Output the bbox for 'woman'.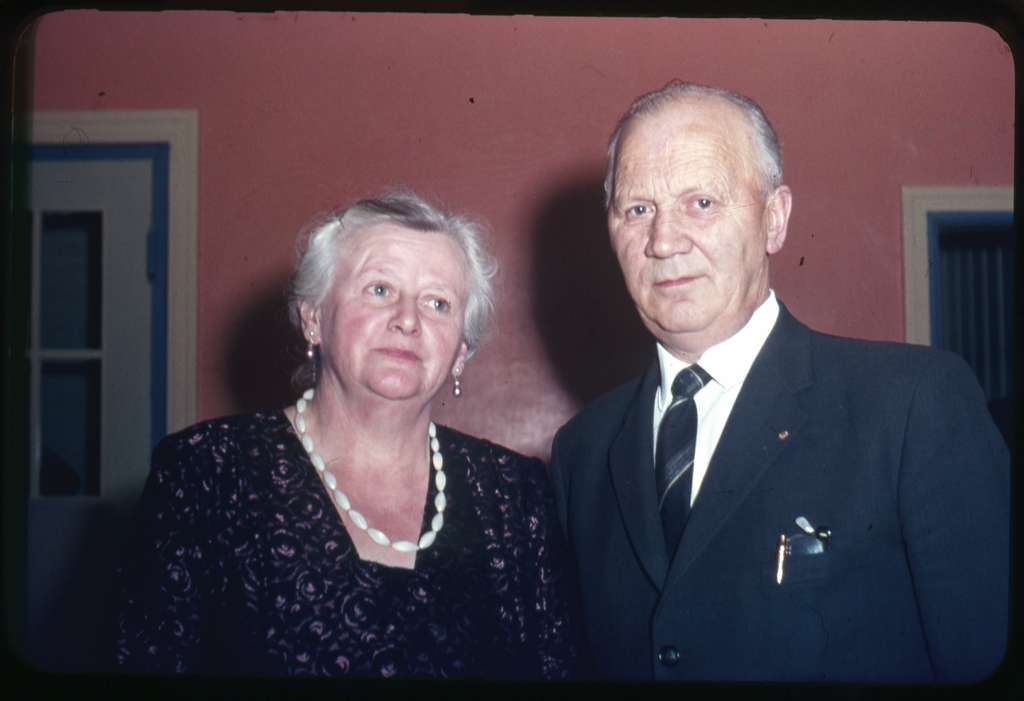
box(125, 167, 573, 700).
